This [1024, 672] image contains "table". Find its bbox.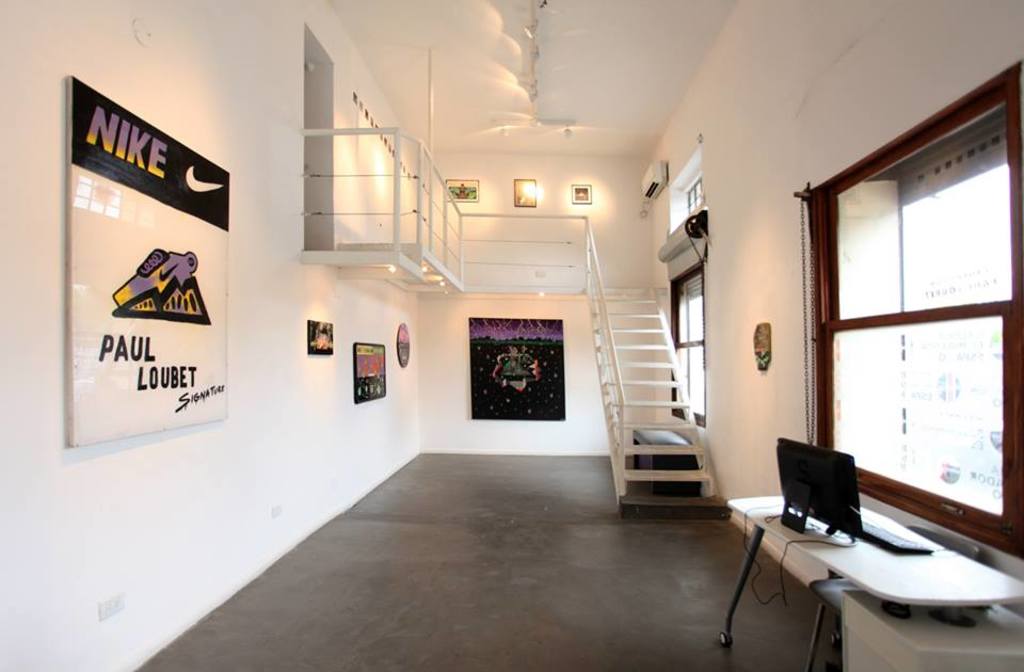
region(726, 495, 1007, 662).
